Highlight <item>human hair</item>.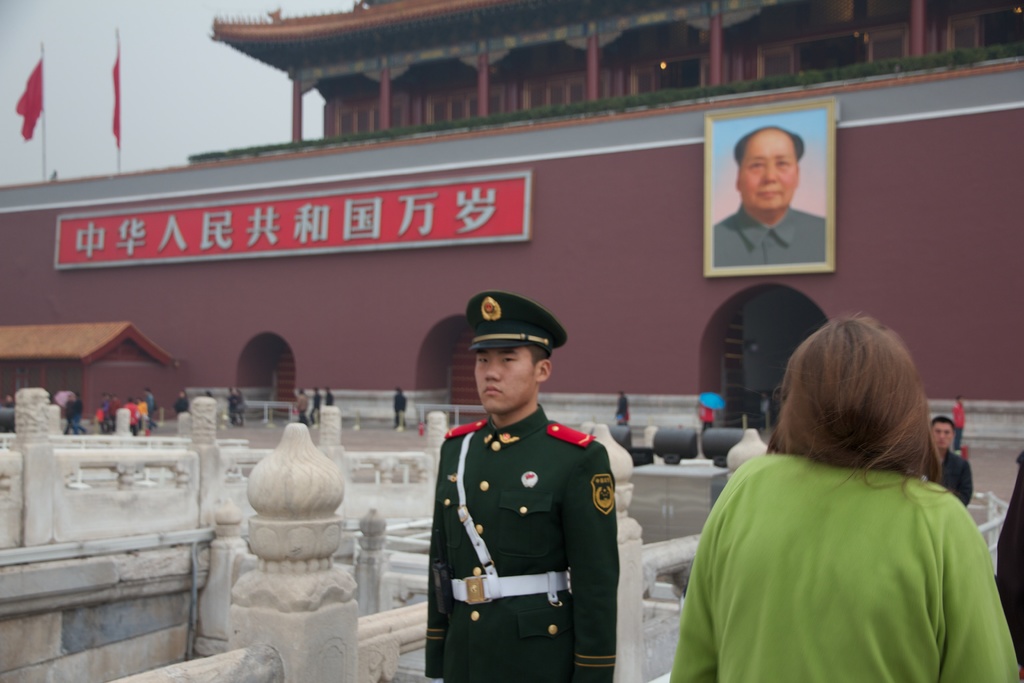
Highlighted region: box=[780, 325, 916, 502].
